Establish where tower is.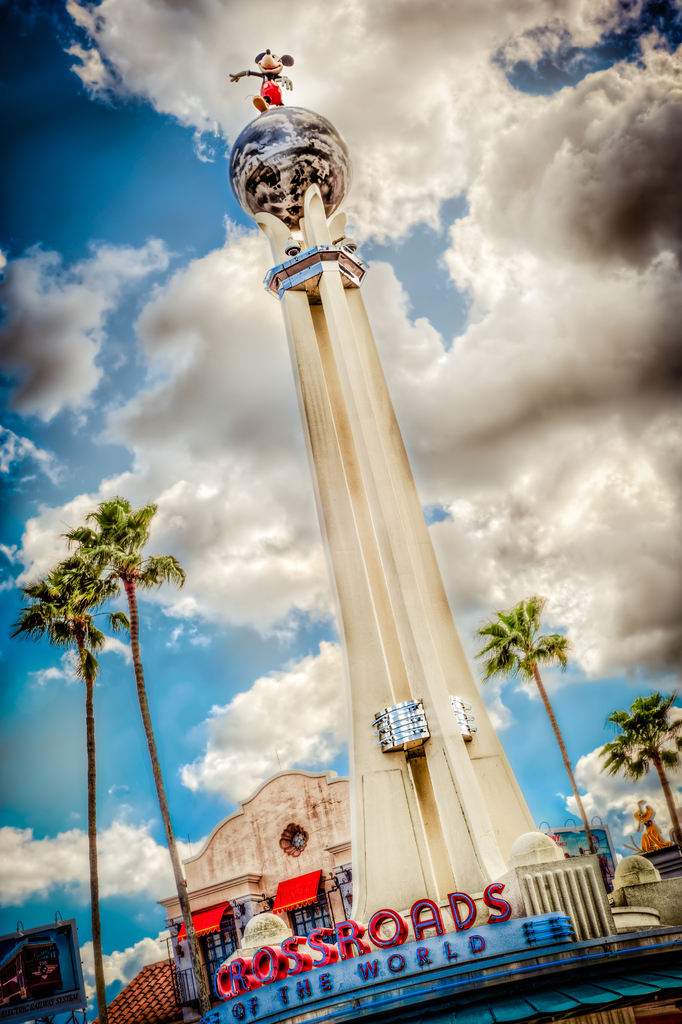
Established at (229,103,540,958).
